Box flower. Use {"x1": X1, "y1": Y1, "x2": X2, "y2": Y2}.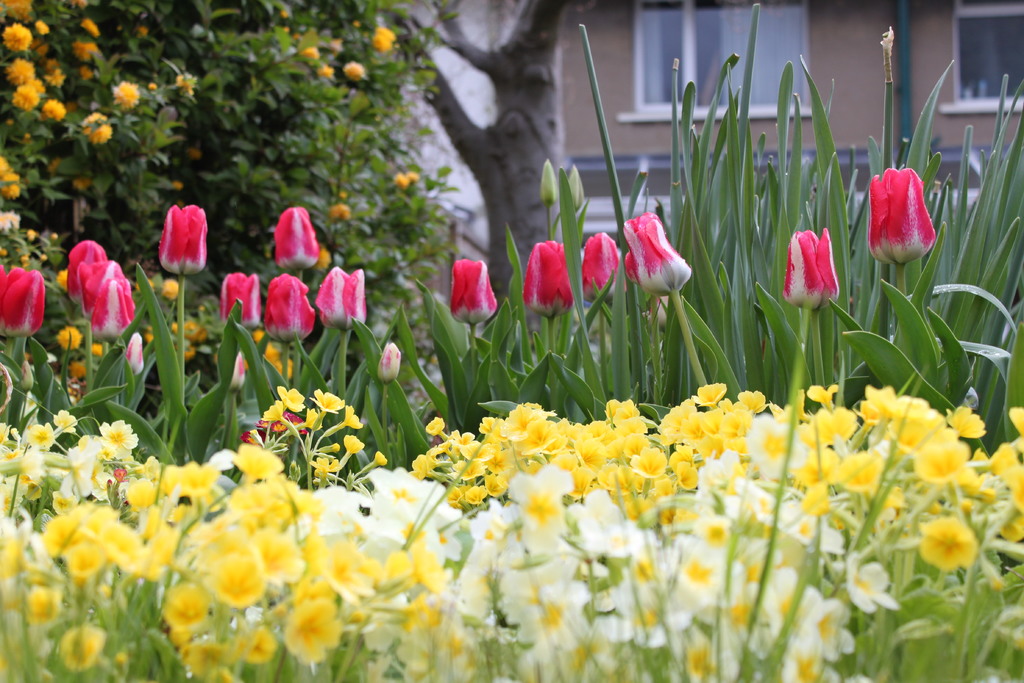
{"x1": 274, "y1": 207, "x2": 320, "y2": 272}.
